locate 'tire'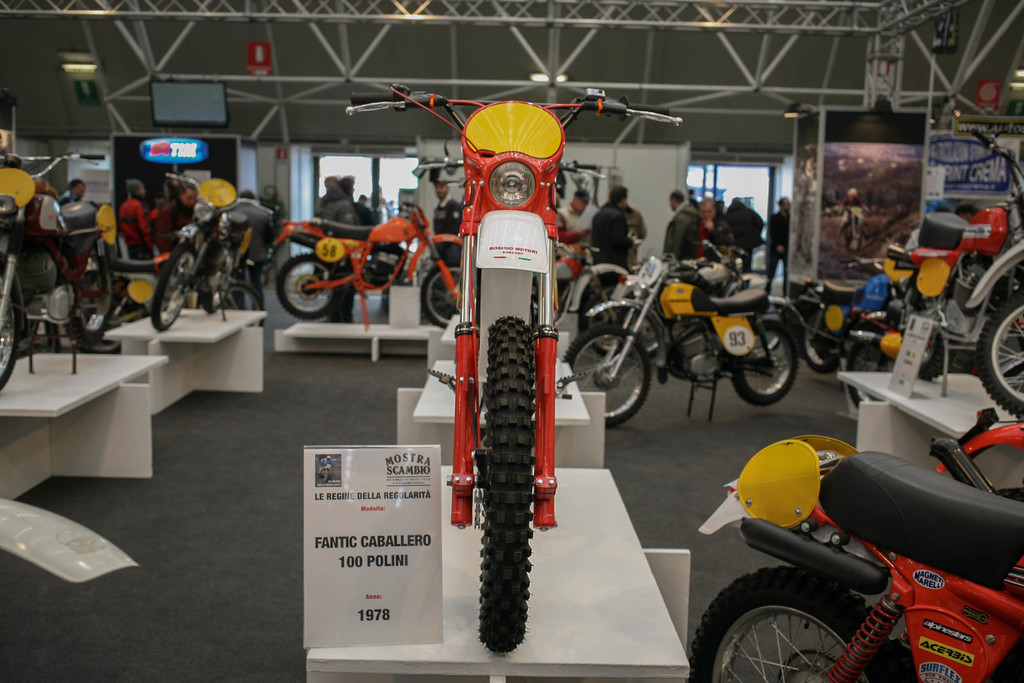
[845, 340, 897, 410]
